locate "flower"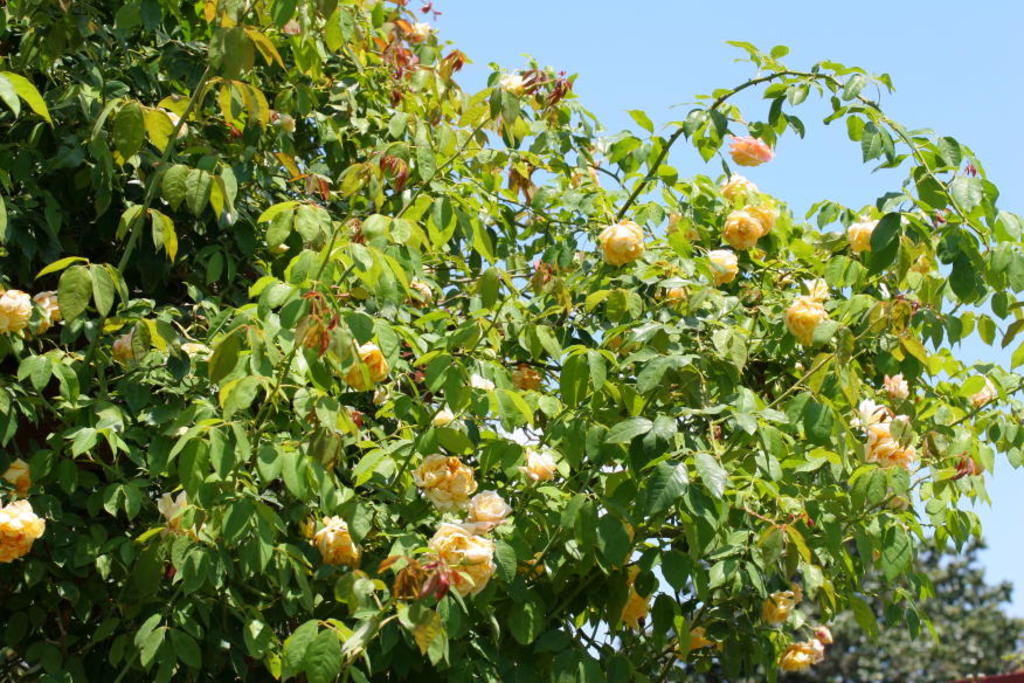
BBox(721, 132, 775, 161)
